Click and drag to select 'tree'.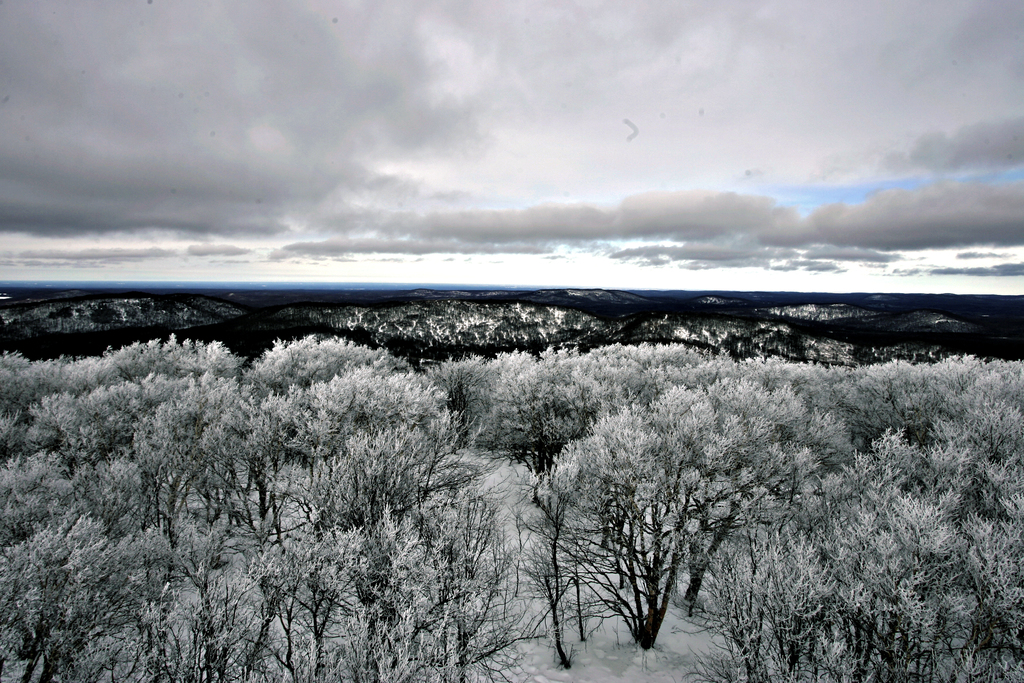
Selection: bbox=(257, 361, 450, 479).
